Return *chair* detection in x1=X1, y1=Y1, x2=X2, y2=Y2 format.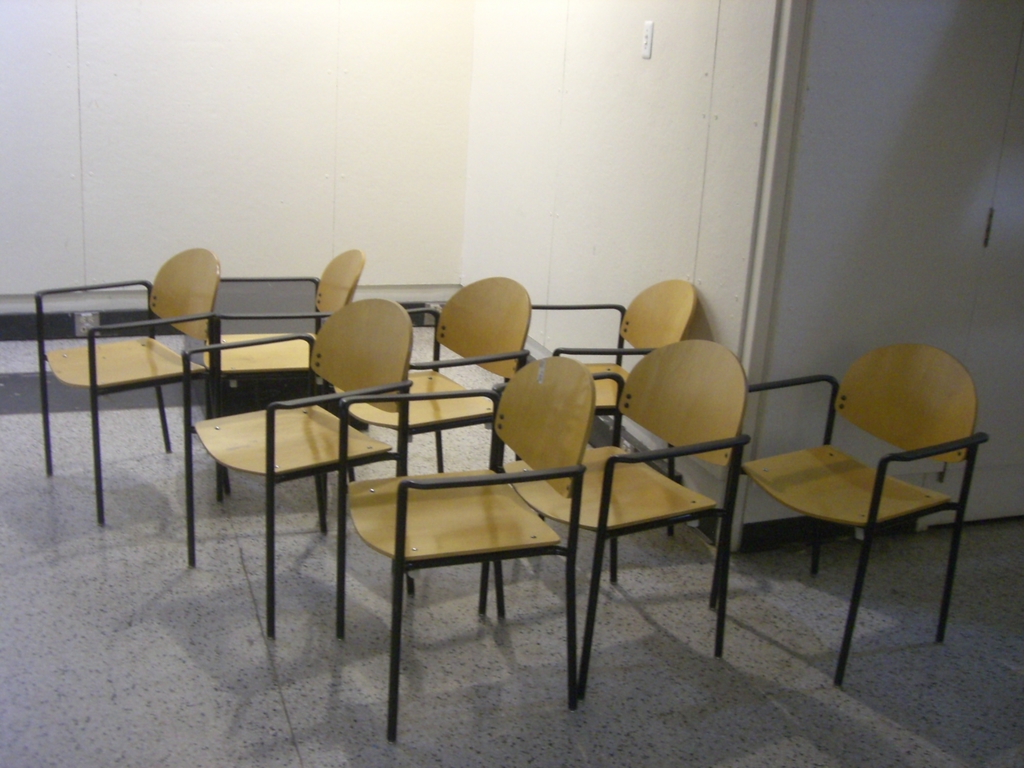
x1=341, y1=273, x2=535, y2=490.
